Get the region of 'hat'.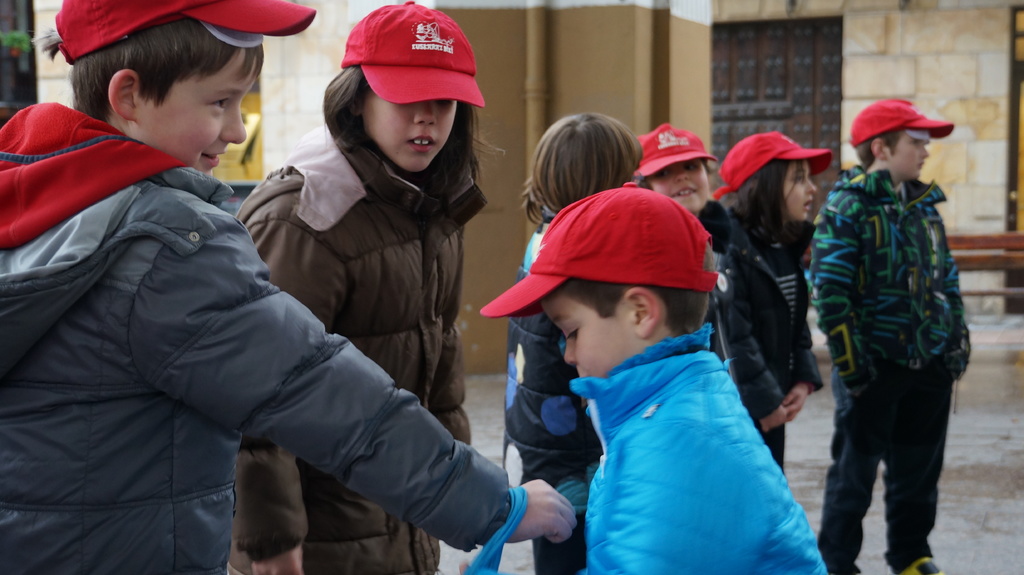
[left=714, top=130, right=832, bottom=197].
